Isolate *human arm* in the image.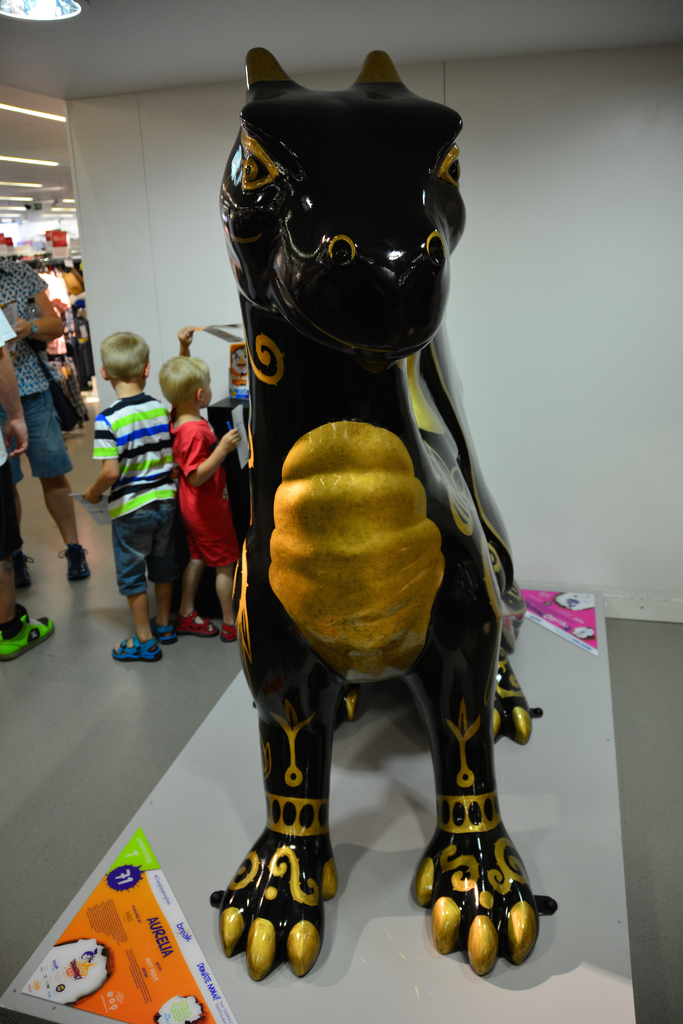
Isolated region: <bbox>183, 426, 236, 483</bbox>.
